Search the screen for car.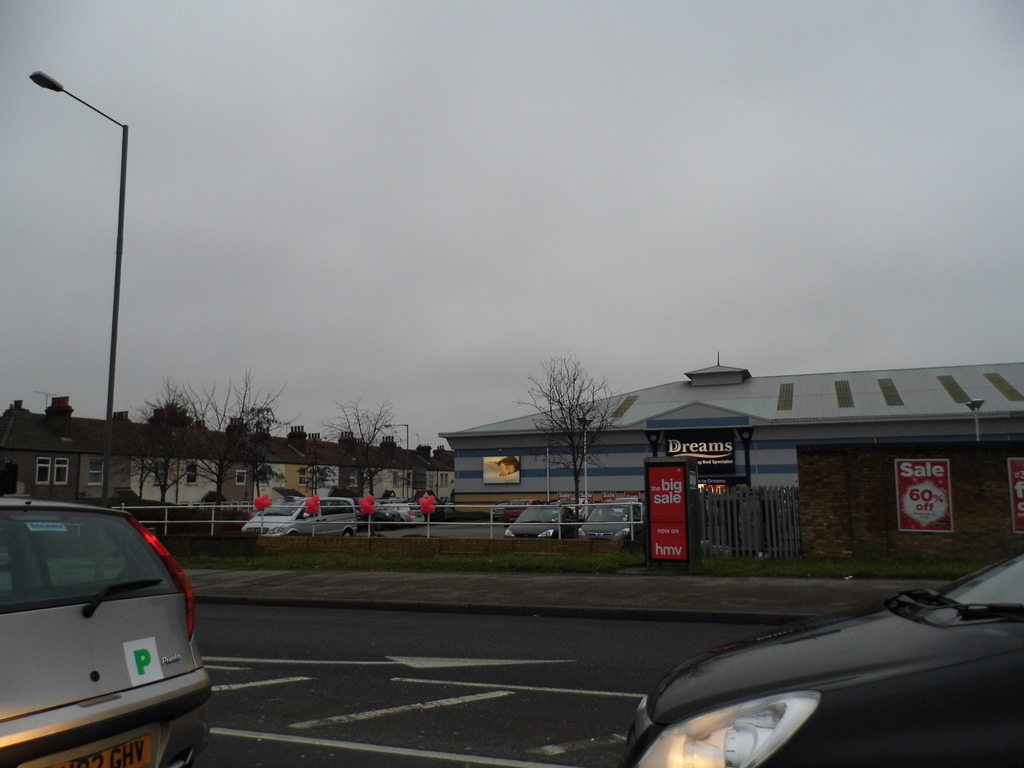
Found at <box>0,499,210,767</box>.
